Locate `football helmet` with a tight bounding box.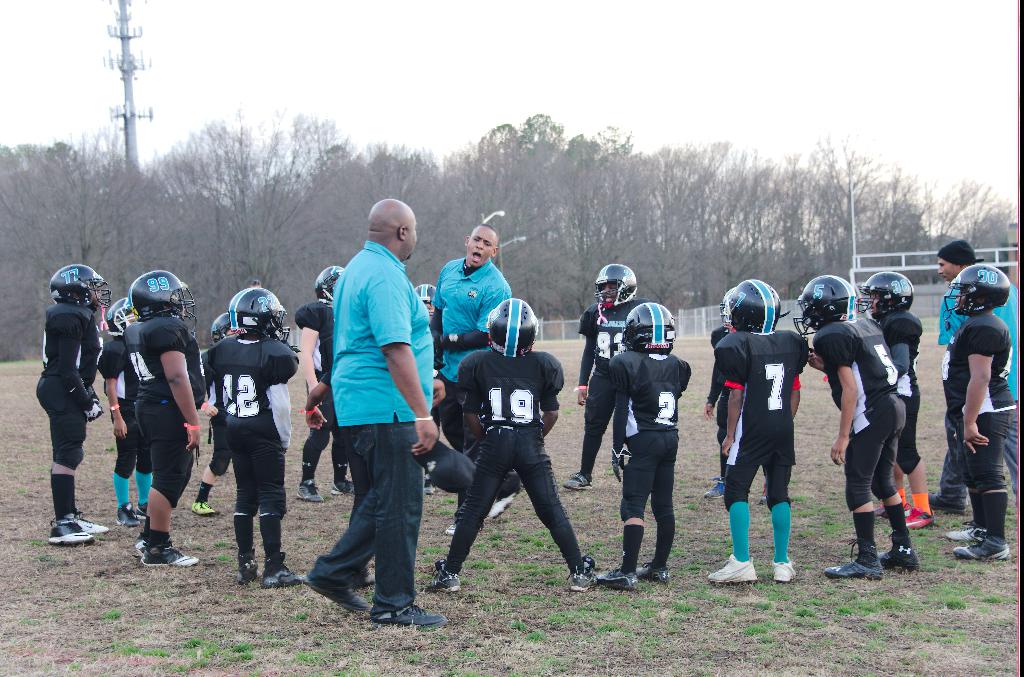
[left=50, top=260, right=111, bottom=313].
